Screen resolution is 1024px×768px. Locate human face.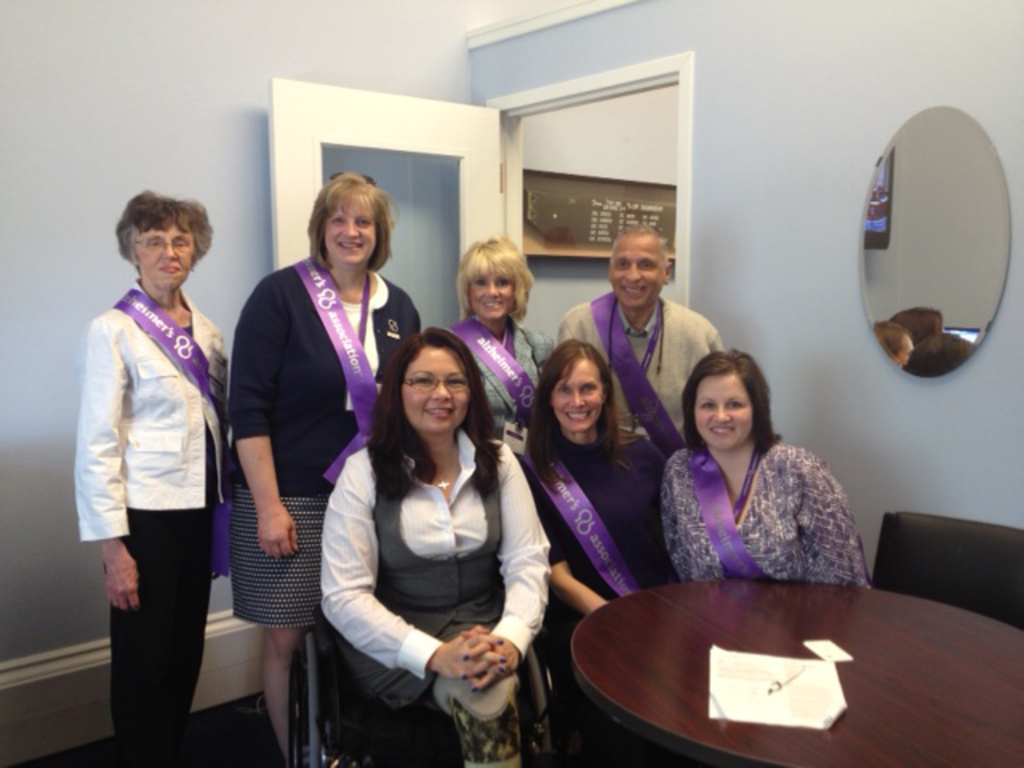
(552, 362, 603, 429).
